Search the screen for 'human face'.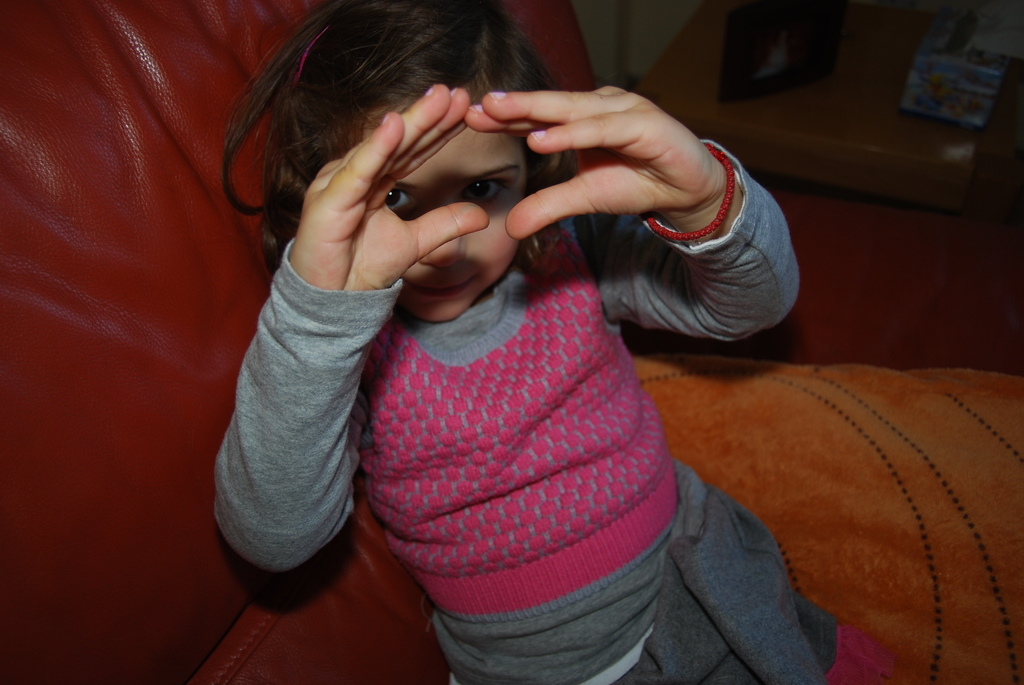
Found at (324, 90, 531, 324).
